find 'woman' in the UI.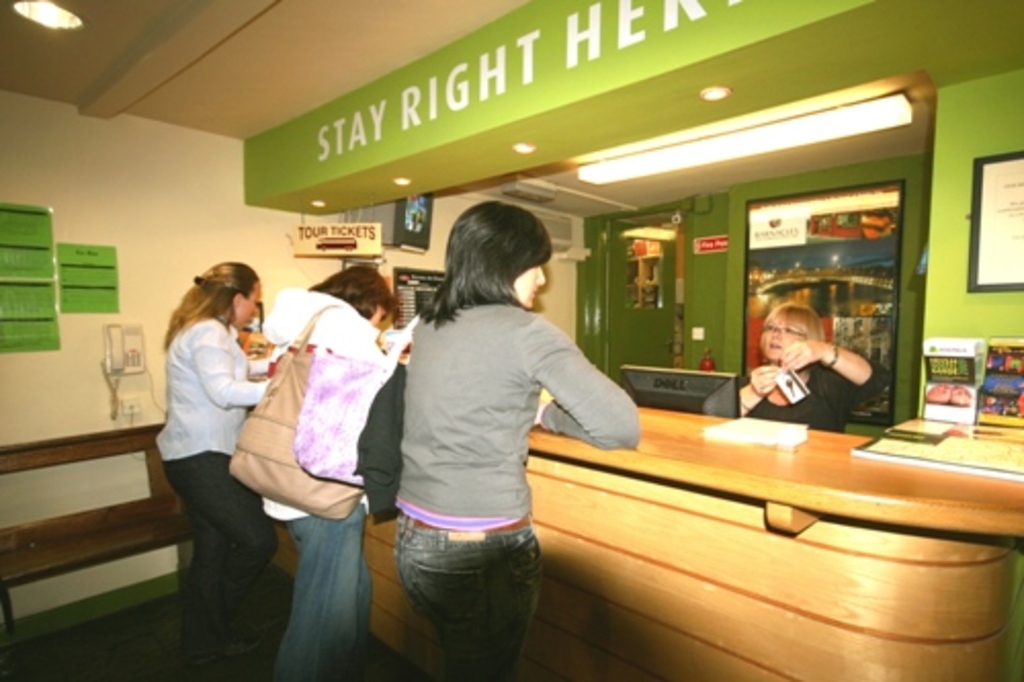
UI element at 154, 264, 293, 668.
